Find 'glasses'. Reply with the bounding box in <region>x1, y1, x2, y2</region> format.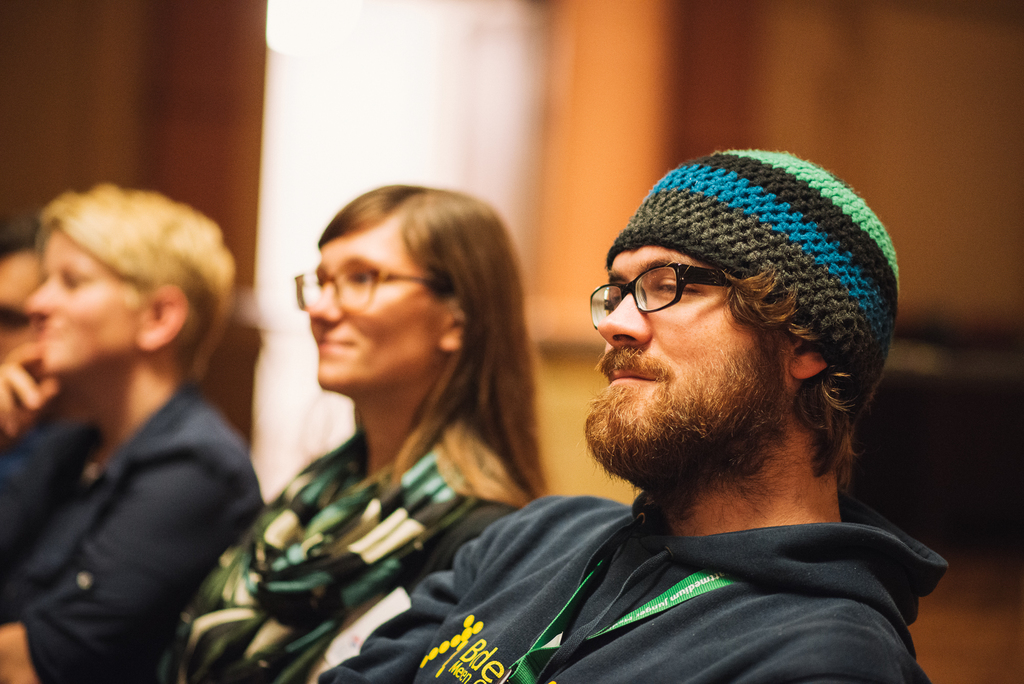
<region>594, 268, 735, 314</region>.
